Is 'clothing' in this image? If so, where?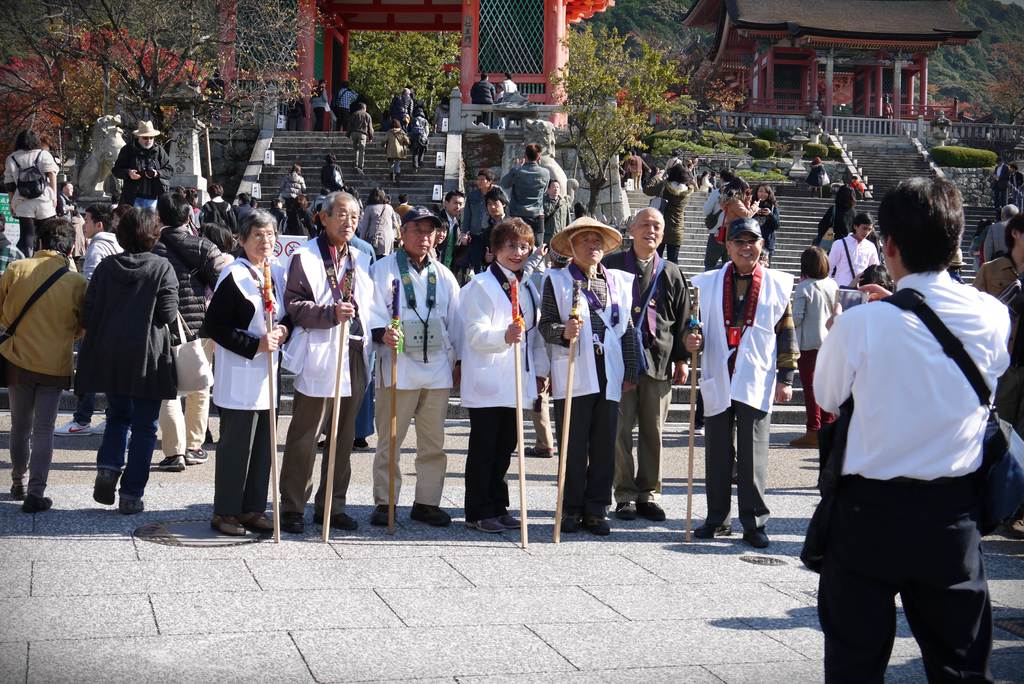
Yes, at x1=795, y1=273, x2=828, y2=427.
